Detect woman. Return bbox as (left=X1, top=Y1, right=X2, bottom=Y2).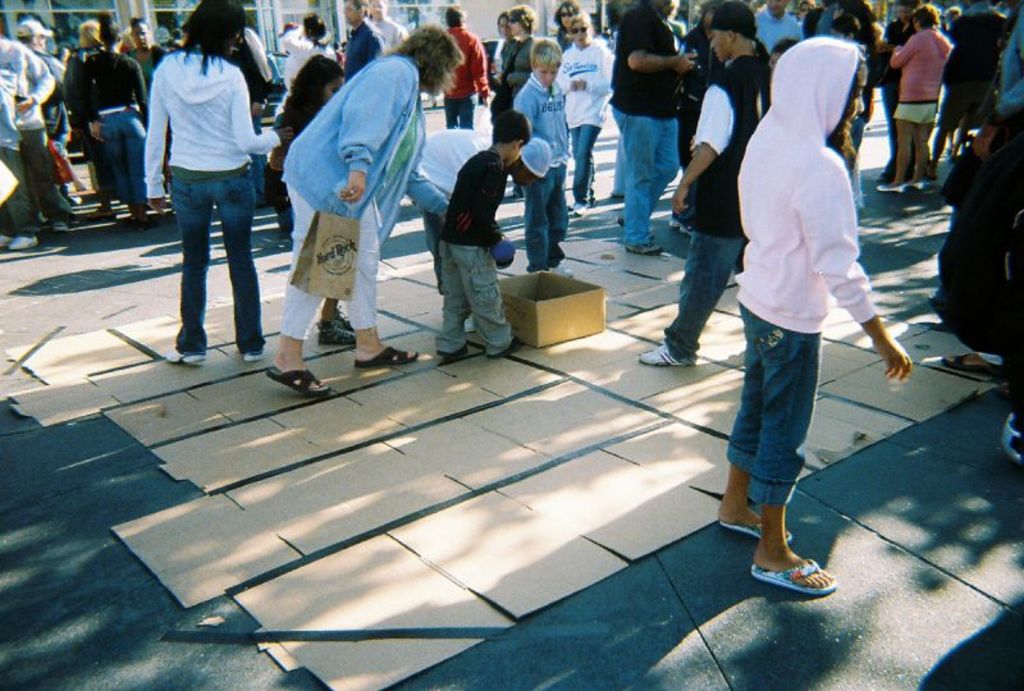
(left=506, top=3, right=544, bottom=200).
